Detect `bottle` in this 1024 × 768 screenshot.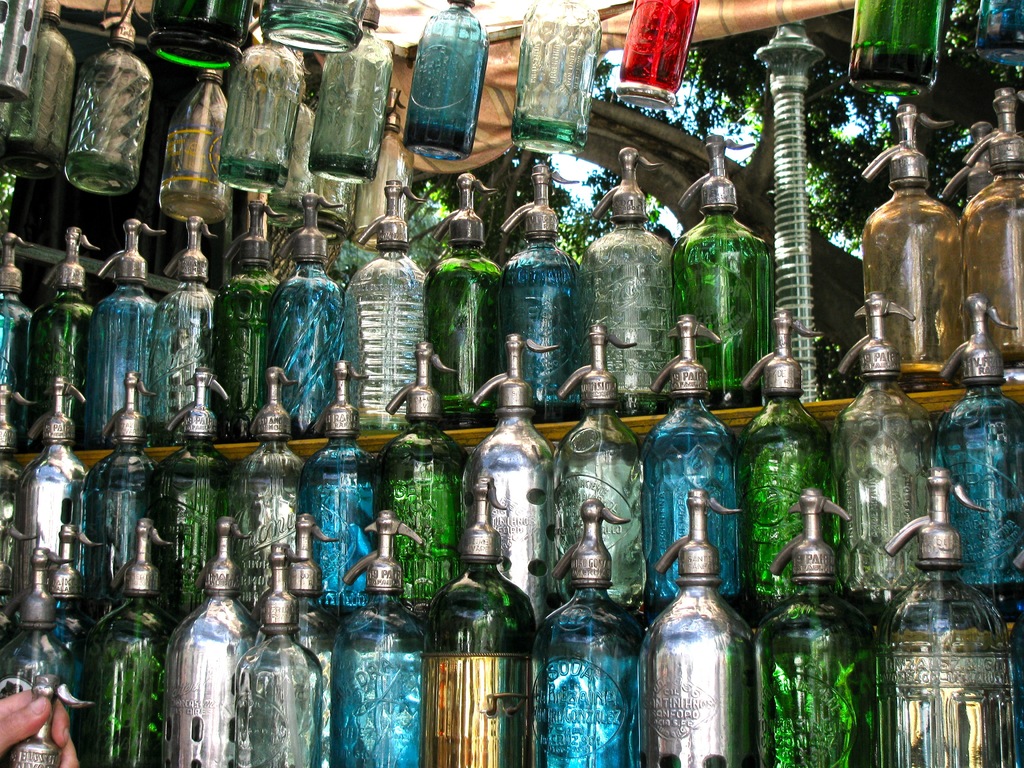
Detection: {"x1": 79, "y1": 515, "x2": 188, "y2": 767}.
